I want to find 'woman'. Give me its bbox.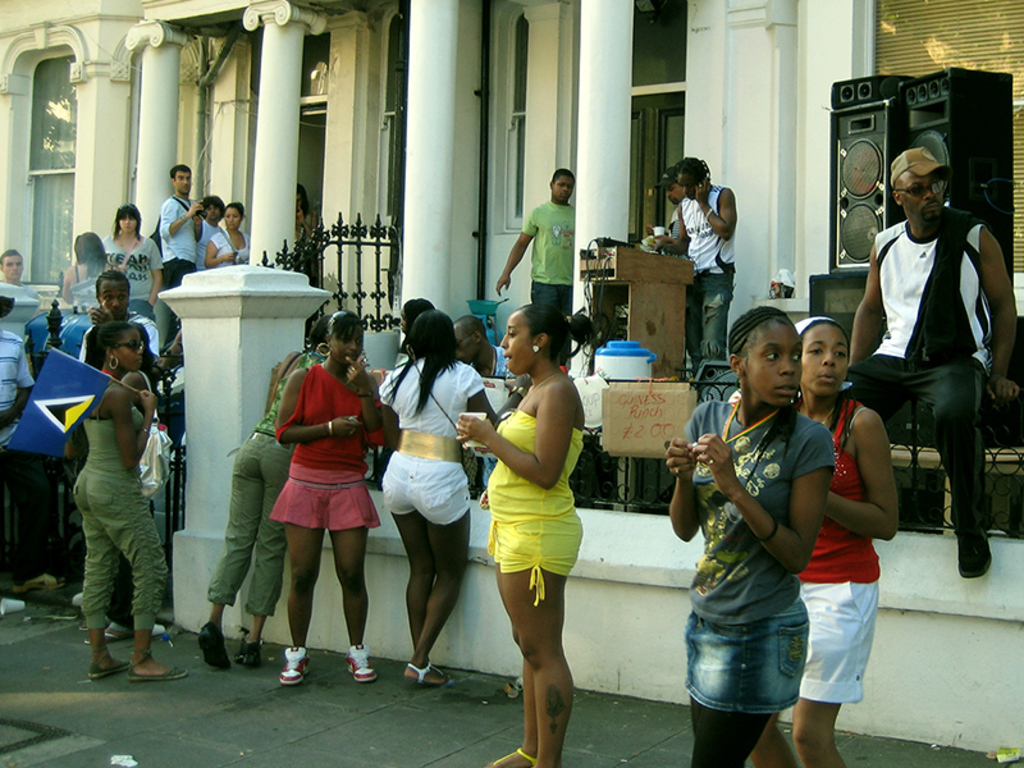
l=204, t=198, r=256, b=268.
